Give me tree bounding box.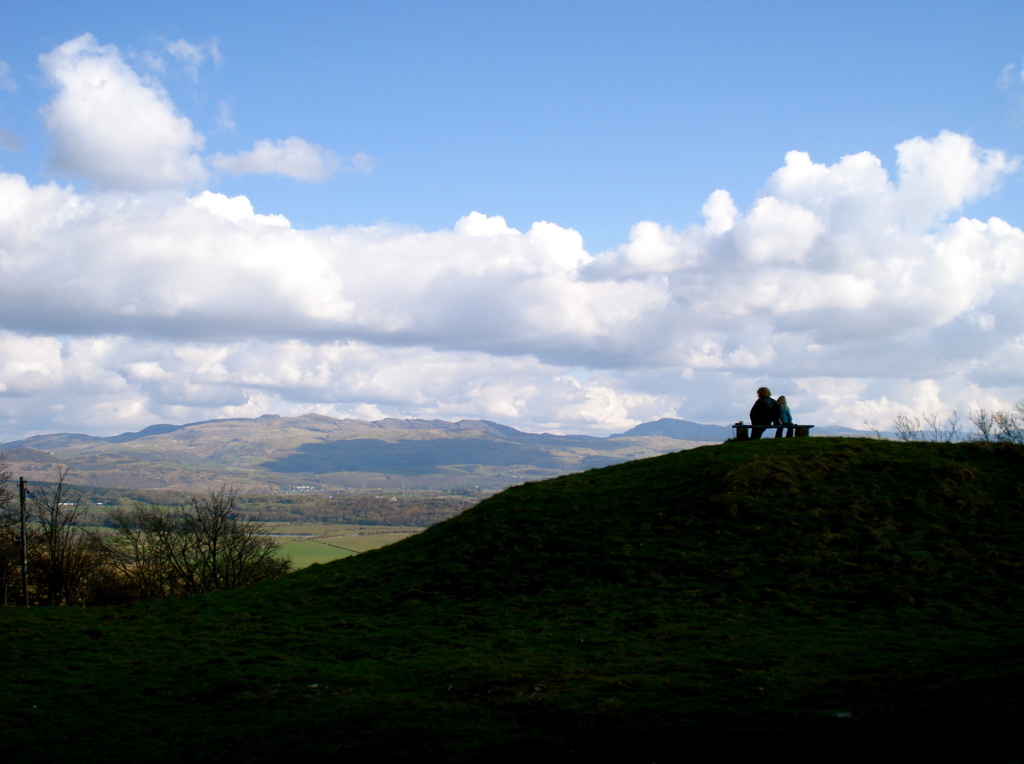
[117,484,289,599].
